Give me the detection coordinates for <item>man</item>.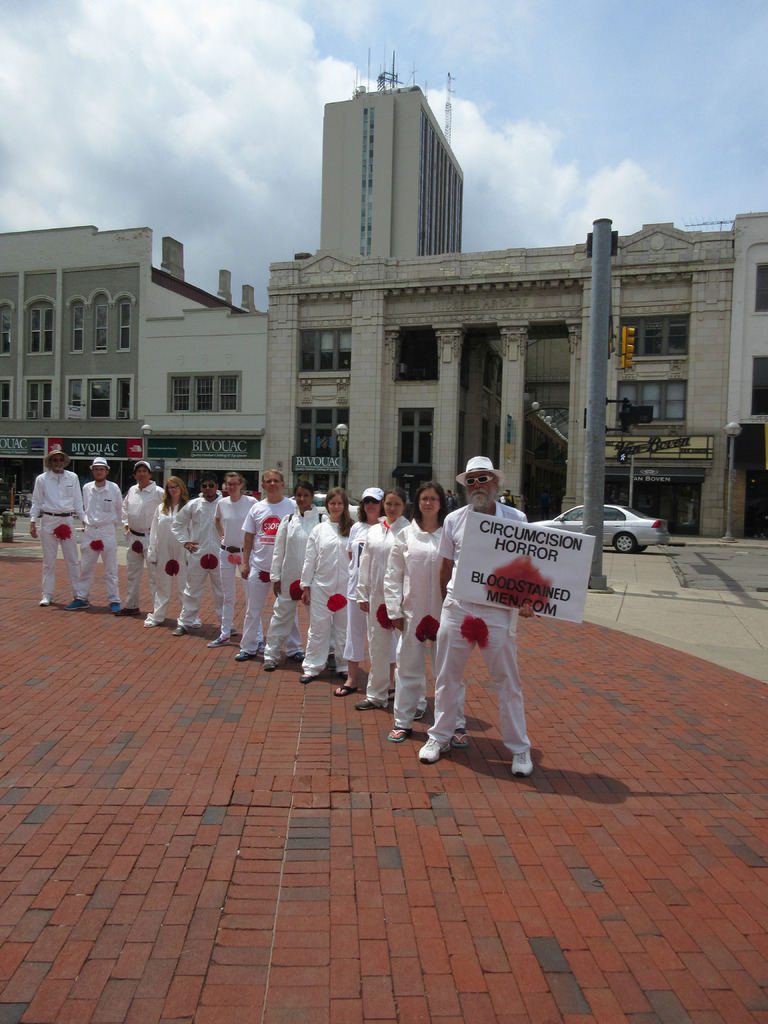
l=212, t=469, r=257, b=646.
